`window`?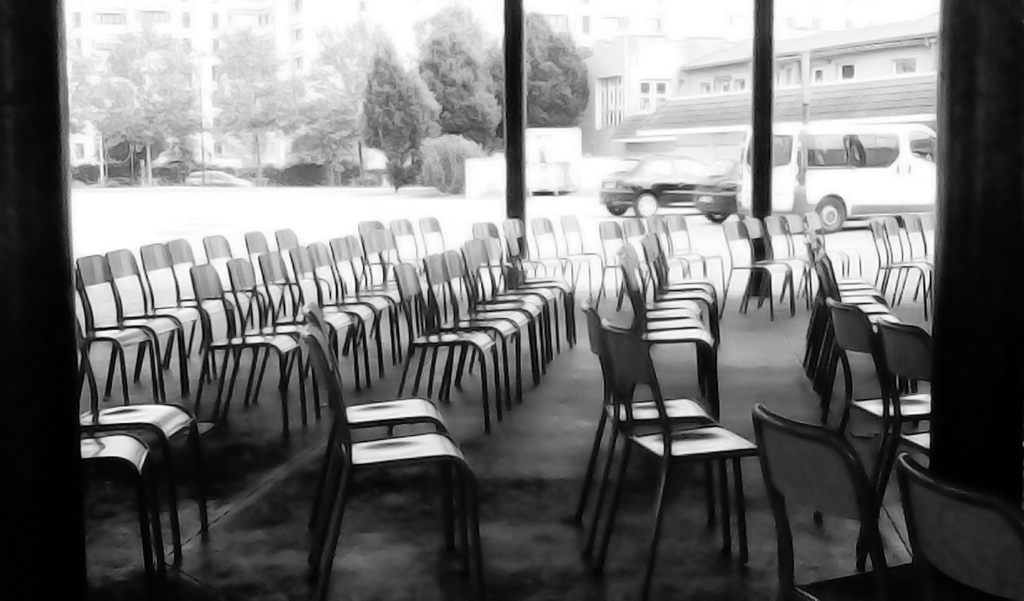
detection(734, 76, 749, 95)
